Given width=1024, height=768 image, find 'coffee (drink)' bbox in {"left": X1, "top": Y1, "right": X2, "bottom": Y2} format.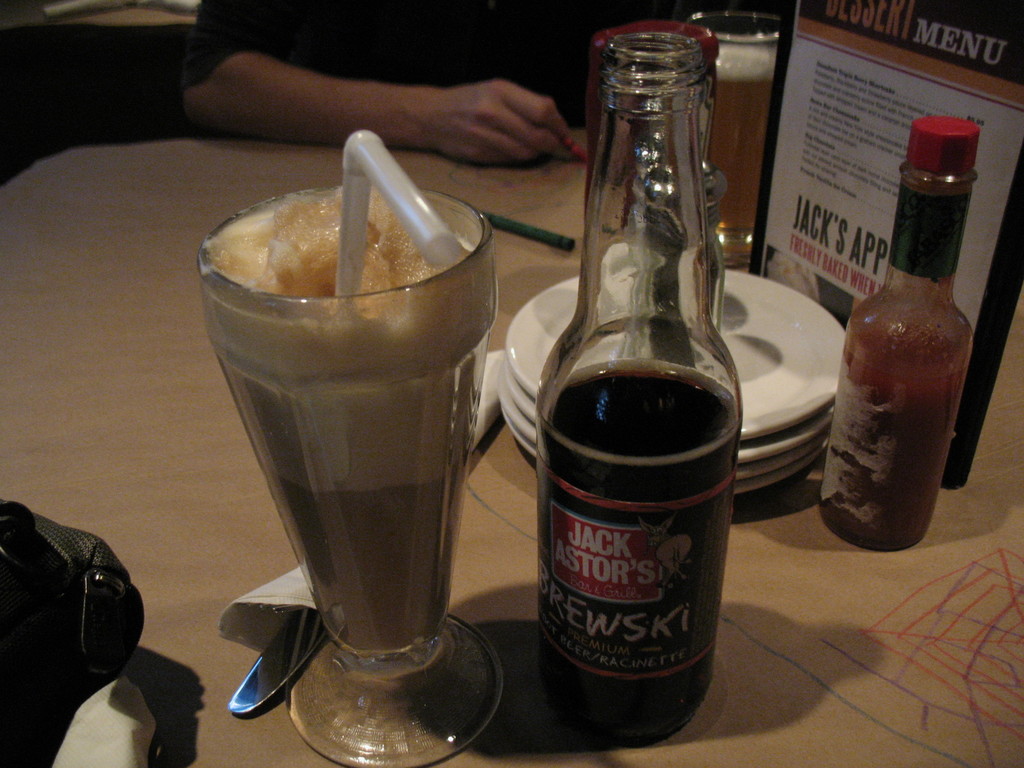
{"left": 200, "top": 207, "right": 479, "bottom": 644}.
